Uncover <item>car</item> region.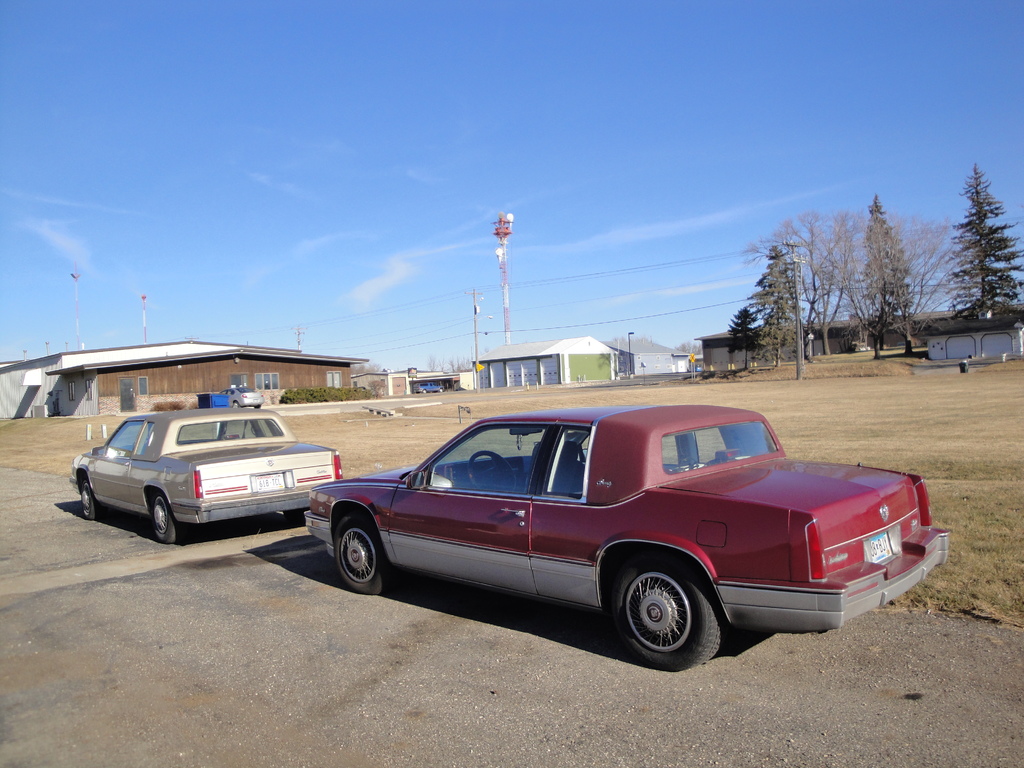
Uncovered: pyautogui.locateOnScreen(72, 408, 342, 545).
